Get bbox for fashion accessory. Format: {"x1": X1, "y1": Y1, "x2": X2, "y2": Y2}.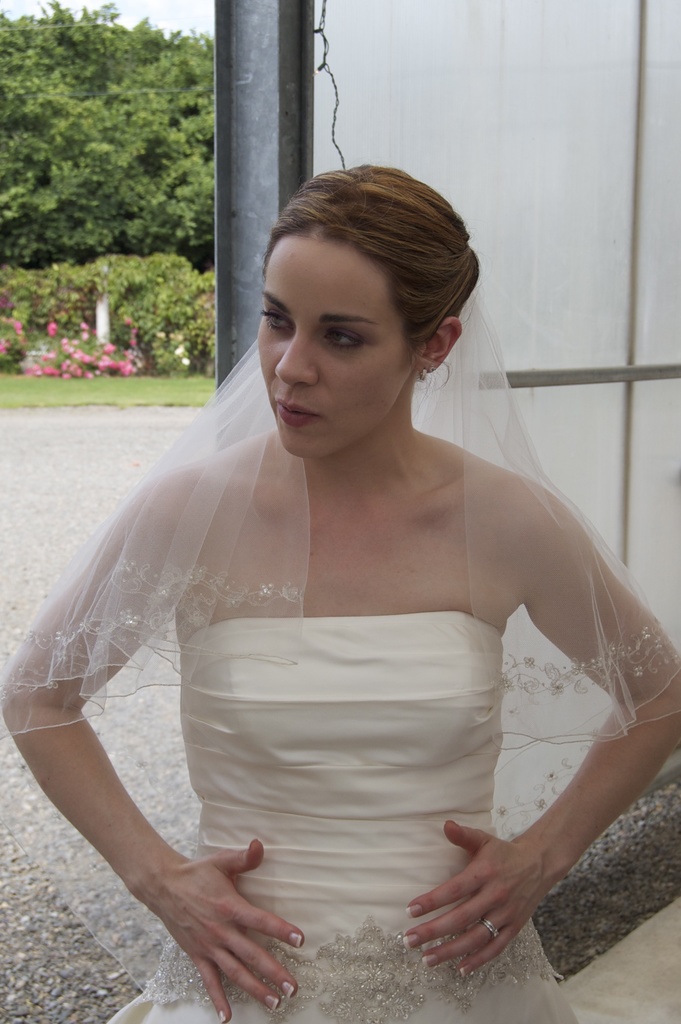
{"x1": 479, "y1": 915, "x2": 500, "y2": 941}.
